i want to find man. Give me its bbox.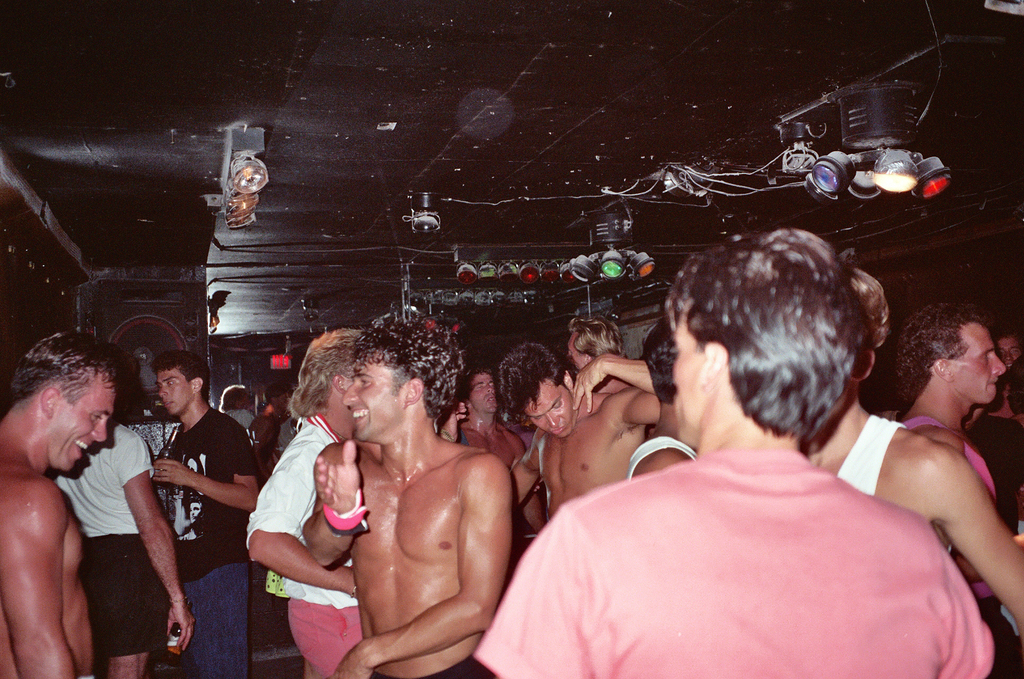
rect(972, 329, 1023, 517).
